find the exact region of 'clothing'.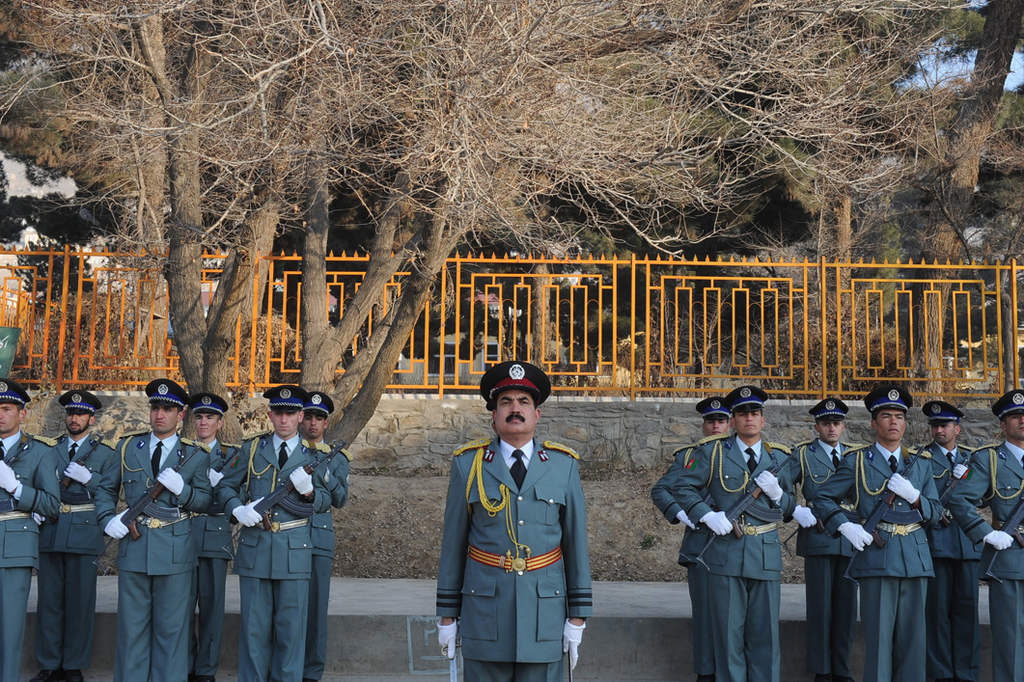
Exact region: bbox(107, 430, 201, 681).
